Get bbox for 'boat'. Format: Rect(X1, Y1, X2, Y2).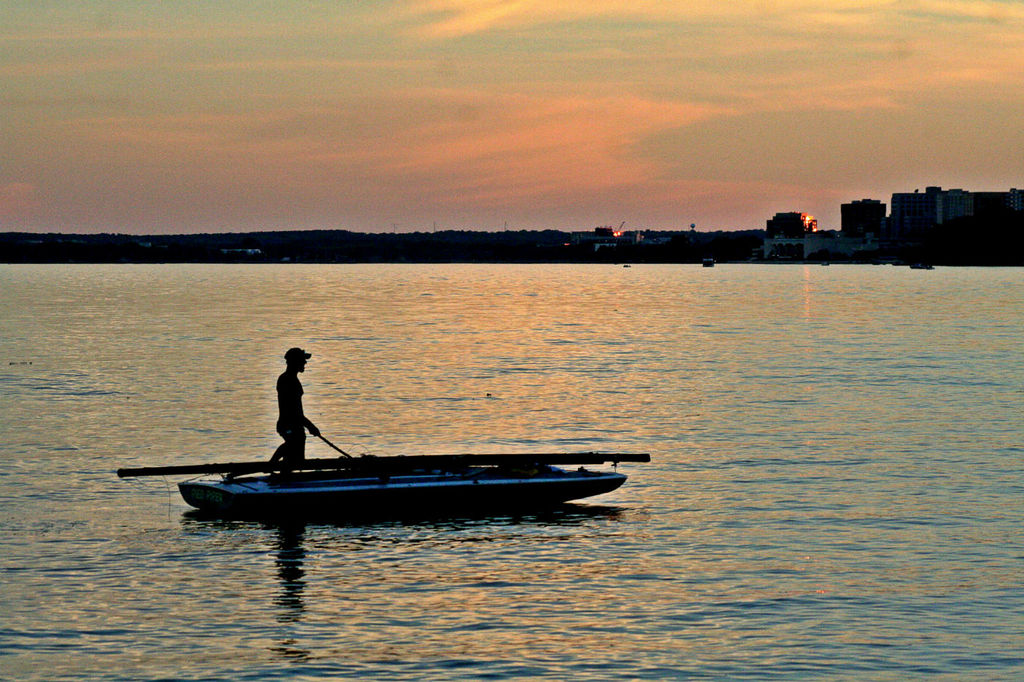
Rect(114, 404, 684, 523).
